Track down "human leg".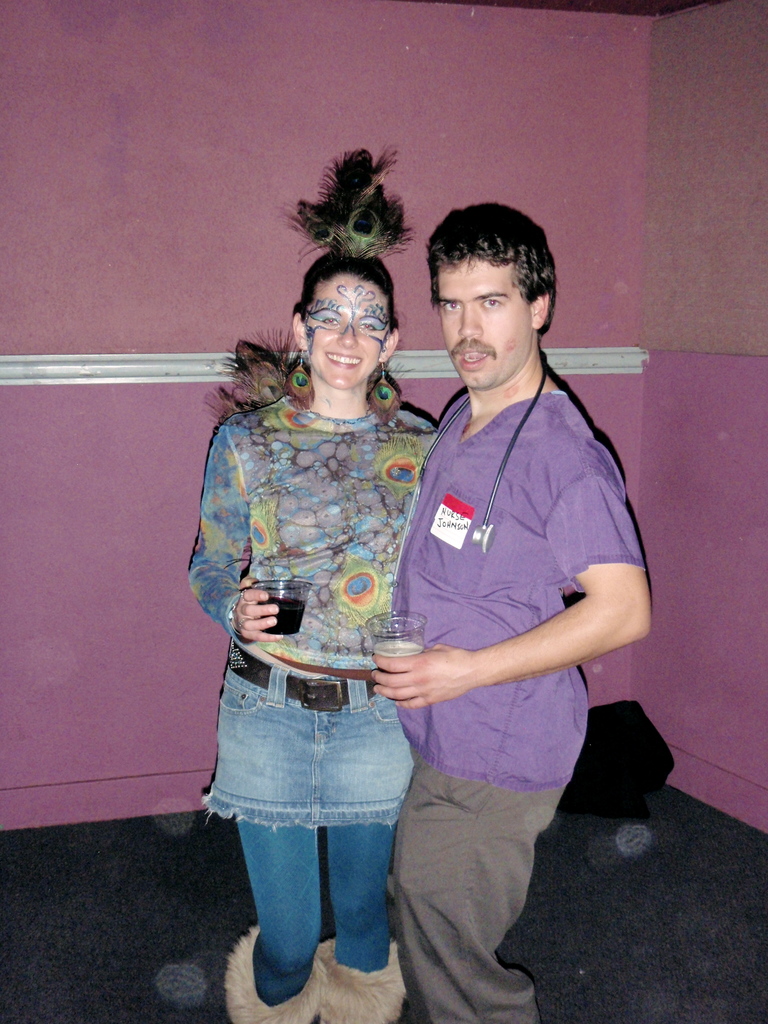
Tracked to BBox(321, 659, 415, 1021).
